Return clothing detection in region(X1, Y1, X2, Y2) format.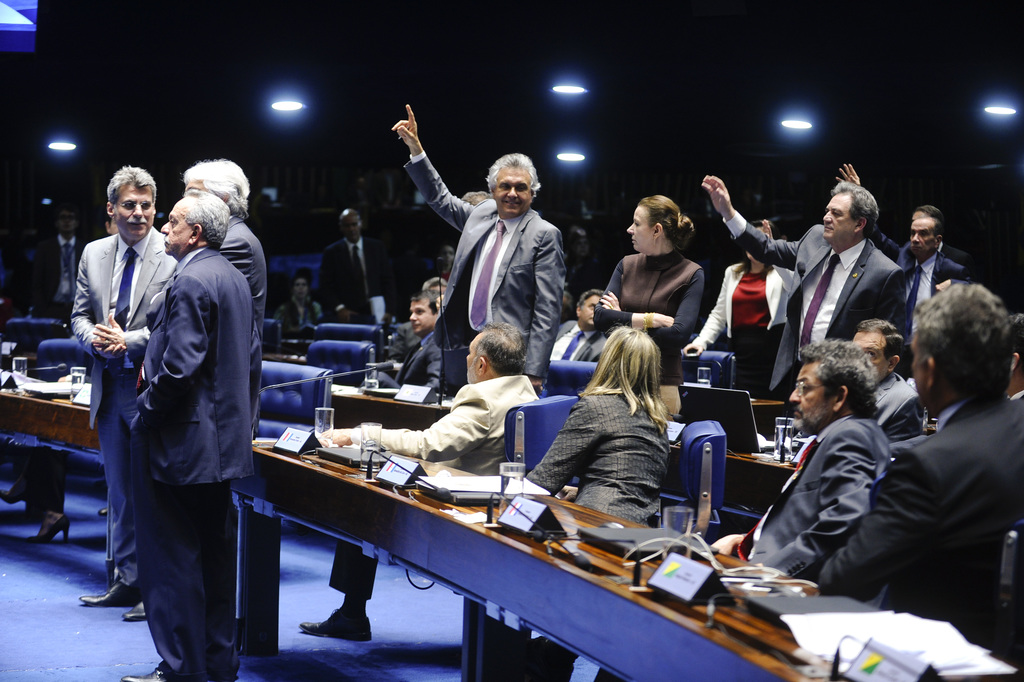
region(122, 232, 256, 681).
